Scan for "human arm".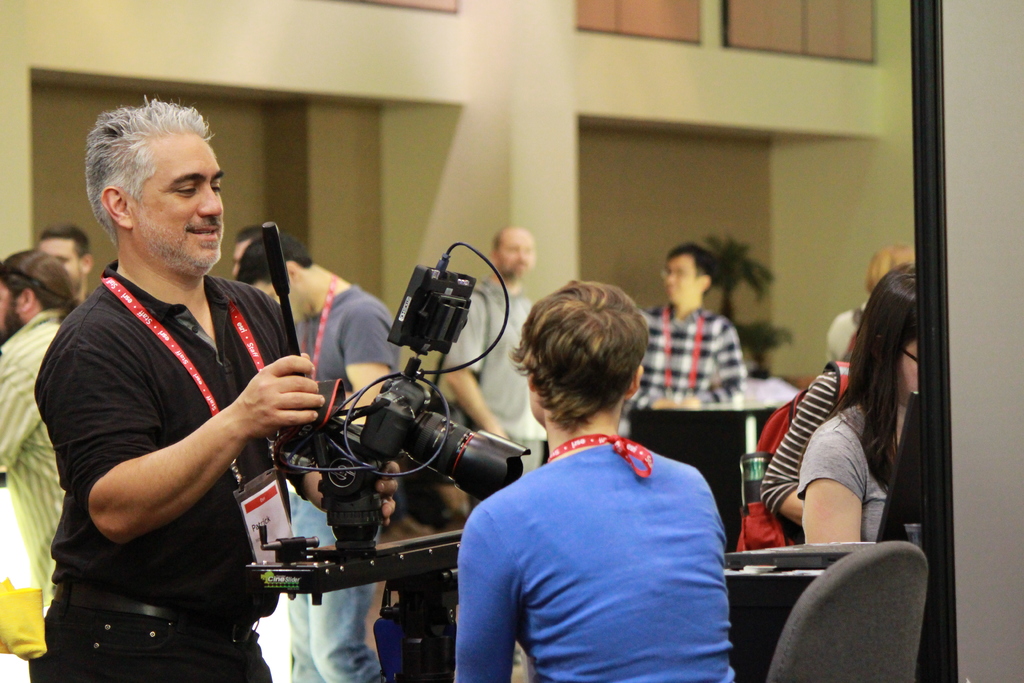
Scan result: 673/322/750/404.
